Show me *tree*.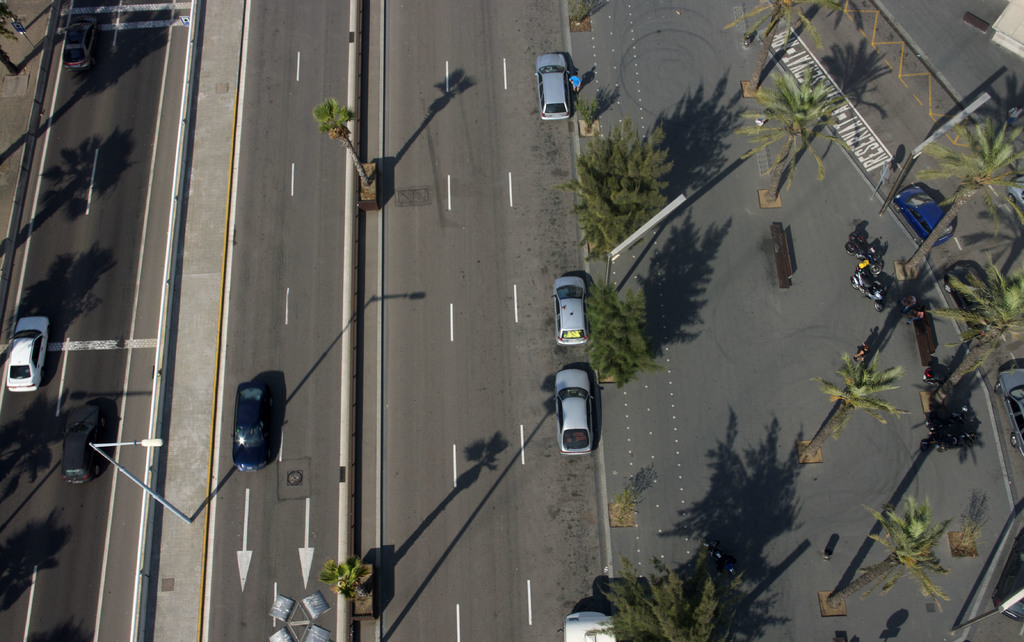
*tree* is here: bbox=(740, 62, 864, 200).
